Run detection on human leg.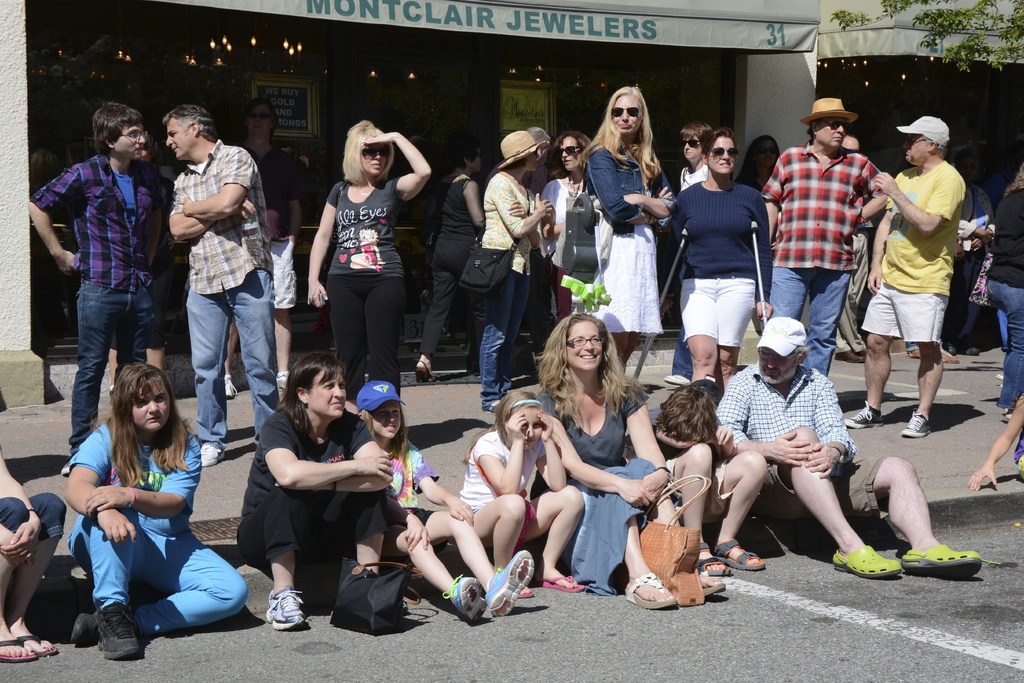
Result: (501, 256, 526, 390).
